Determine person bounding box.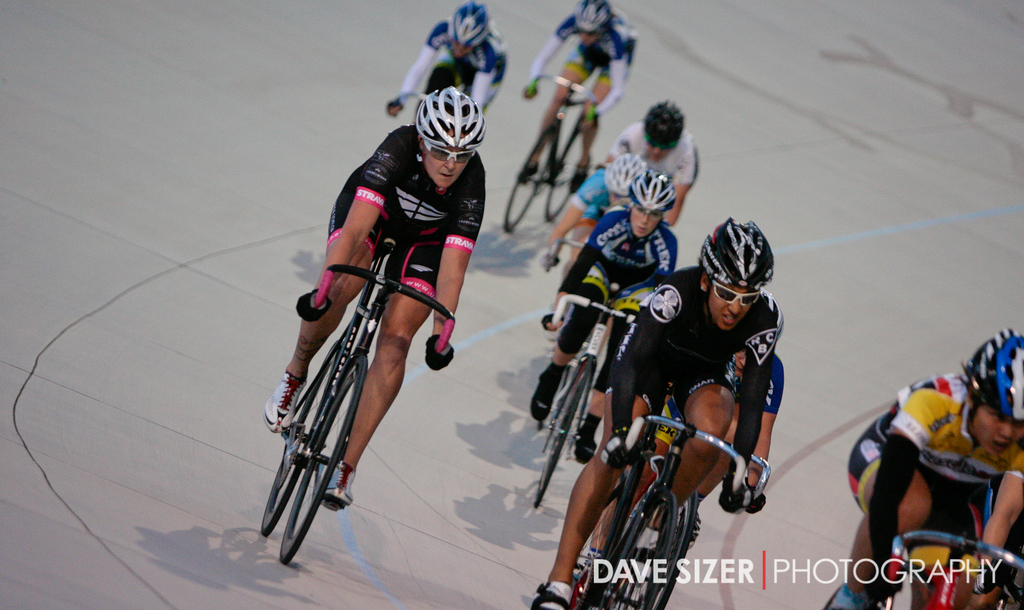
Determined: 260/81/495/518.
